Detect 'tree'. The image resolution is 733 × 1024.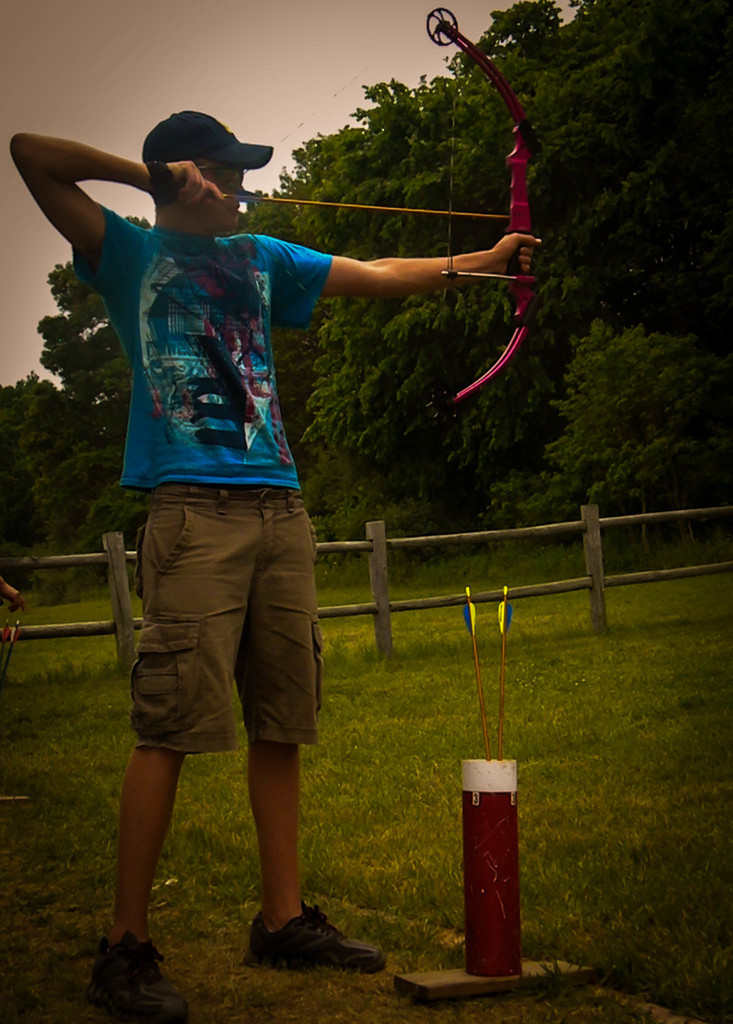
[0,371,135,557].
